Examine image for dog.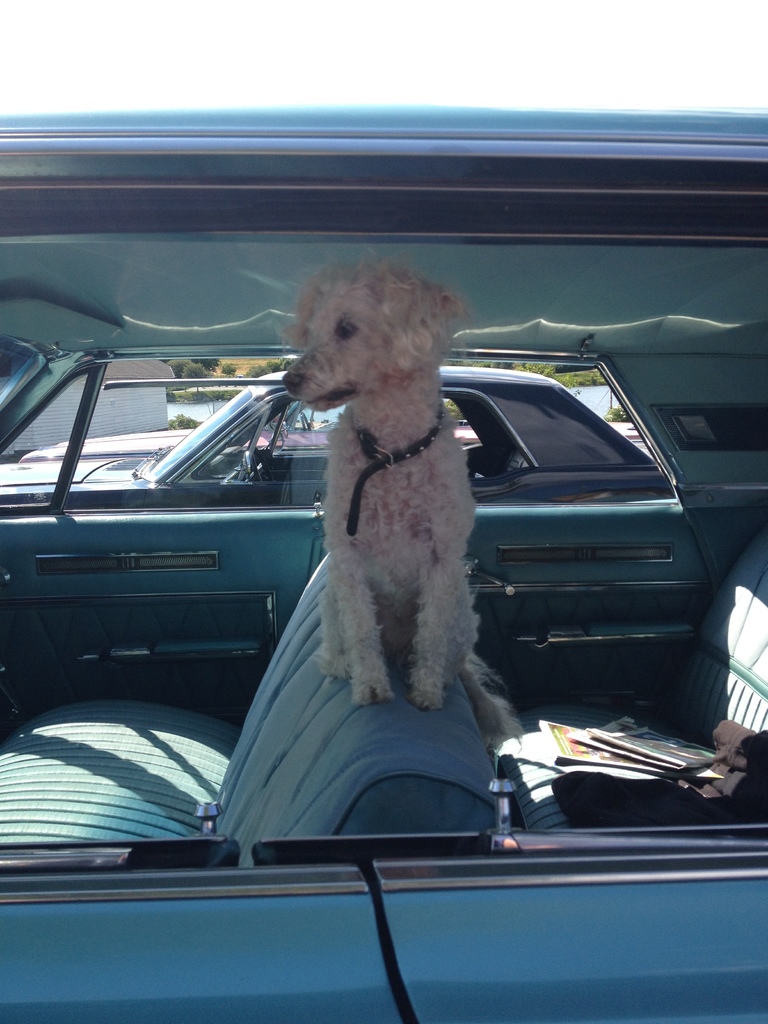
Examination result: 273, 255, 521, 751.
